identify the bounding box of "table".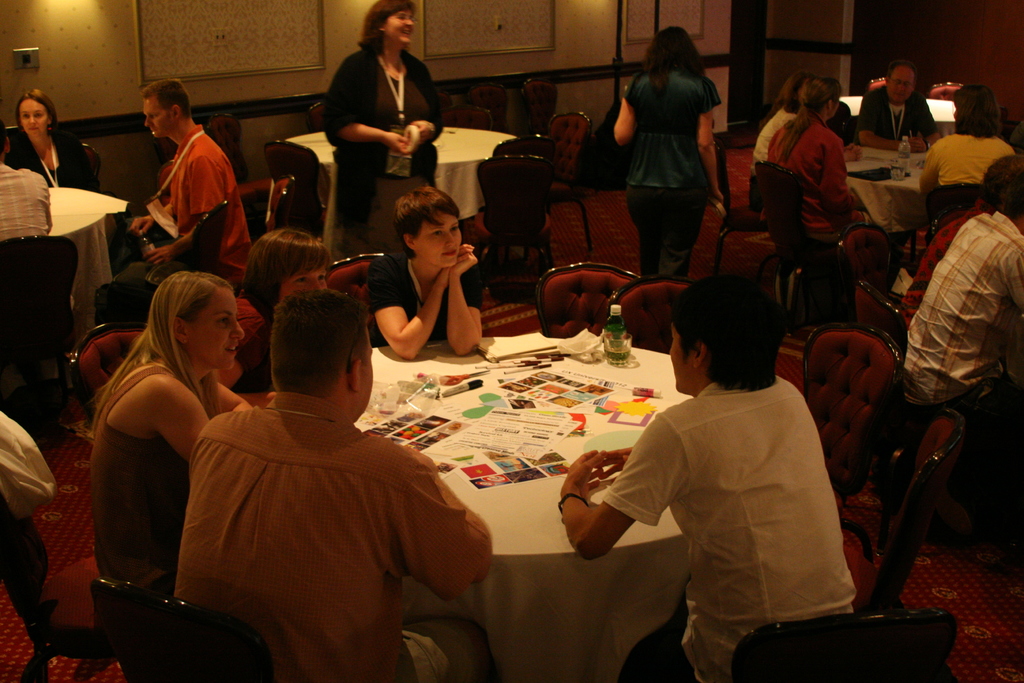
849,143,930,231.
